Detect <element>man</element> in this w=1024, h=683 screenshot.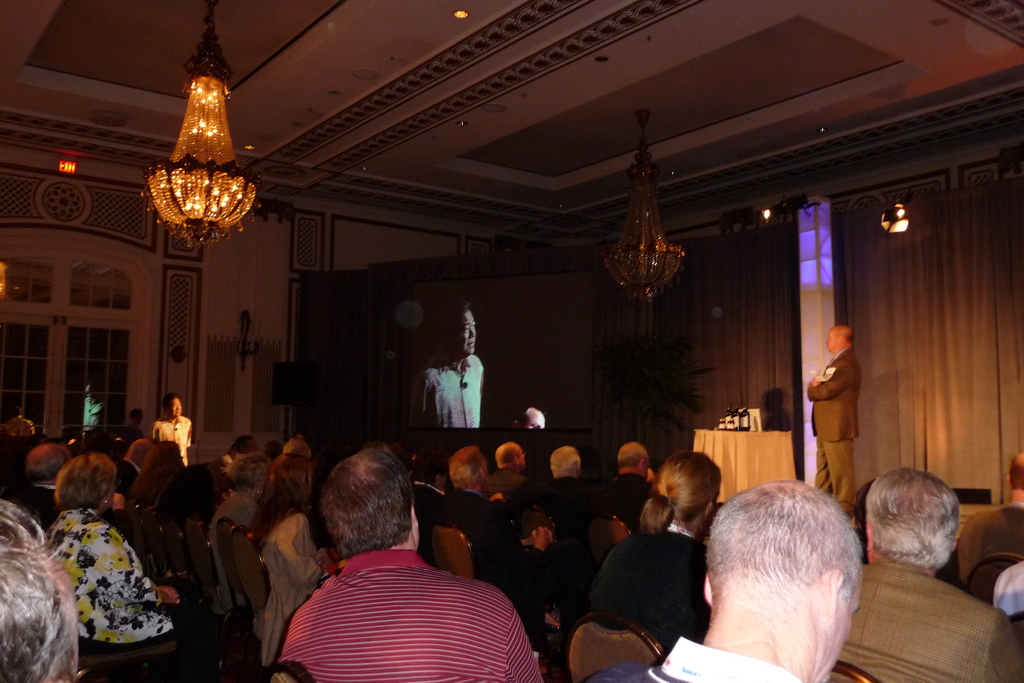
Detection: {"x1": 414, "y1": 304, "x2": 485, "y2": 432}.
